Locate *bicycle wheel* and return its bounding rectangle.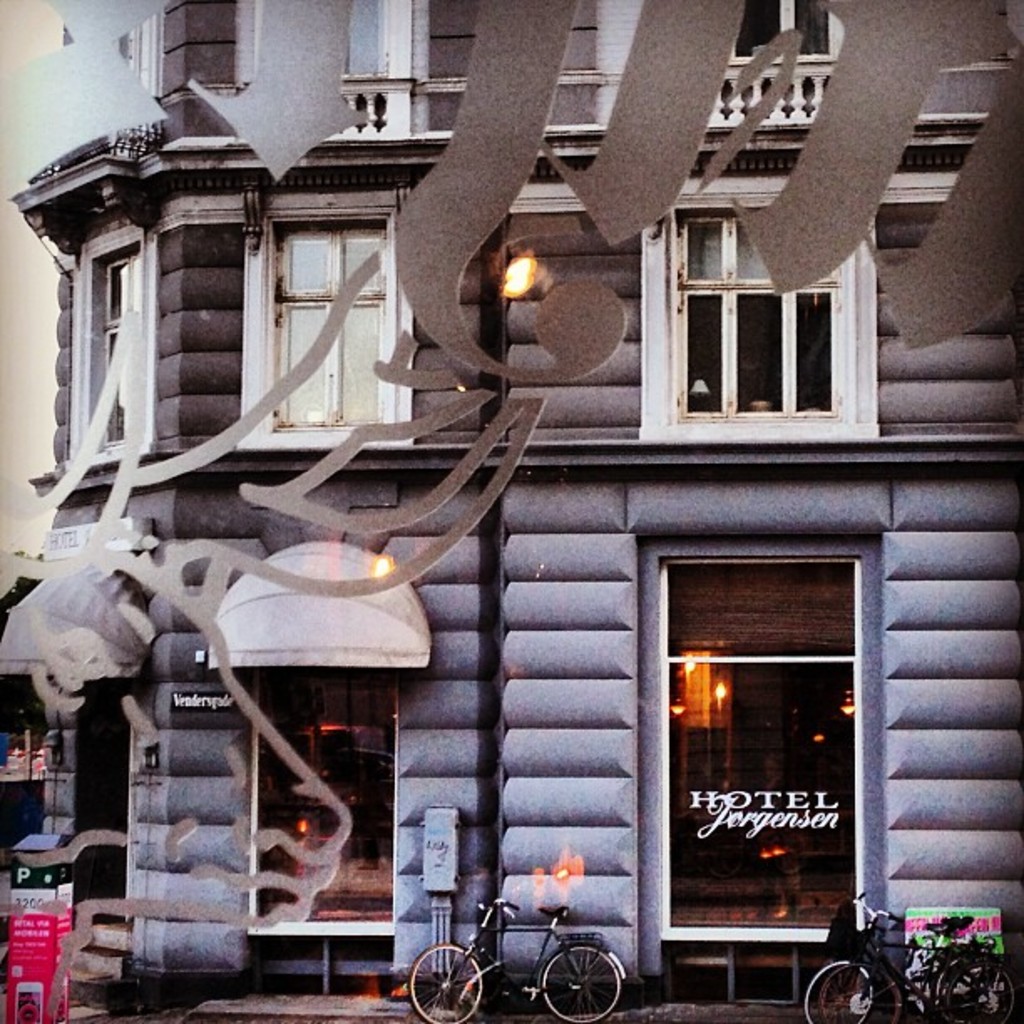
<box>822,954,910,1022</box>.
